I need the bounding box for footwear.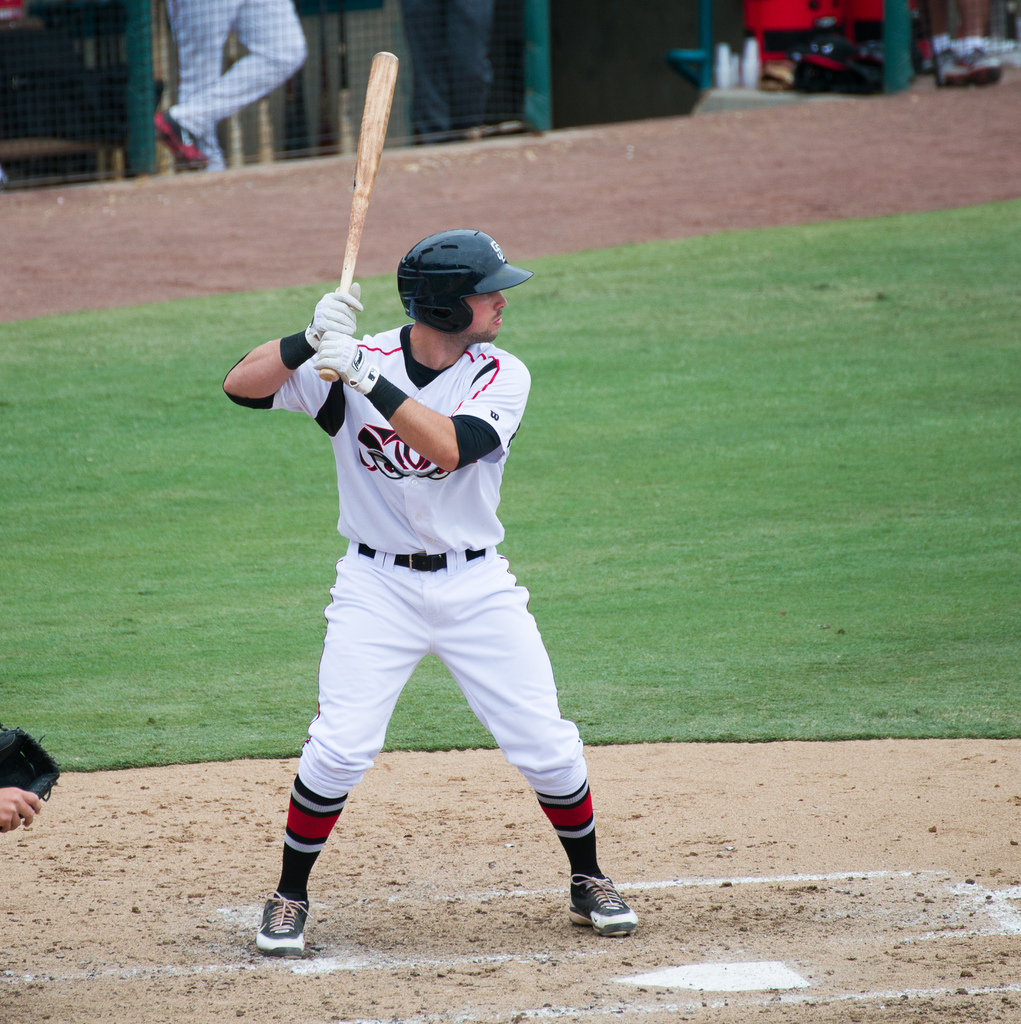
Here it is: locate(252, 886, 319, 956).
